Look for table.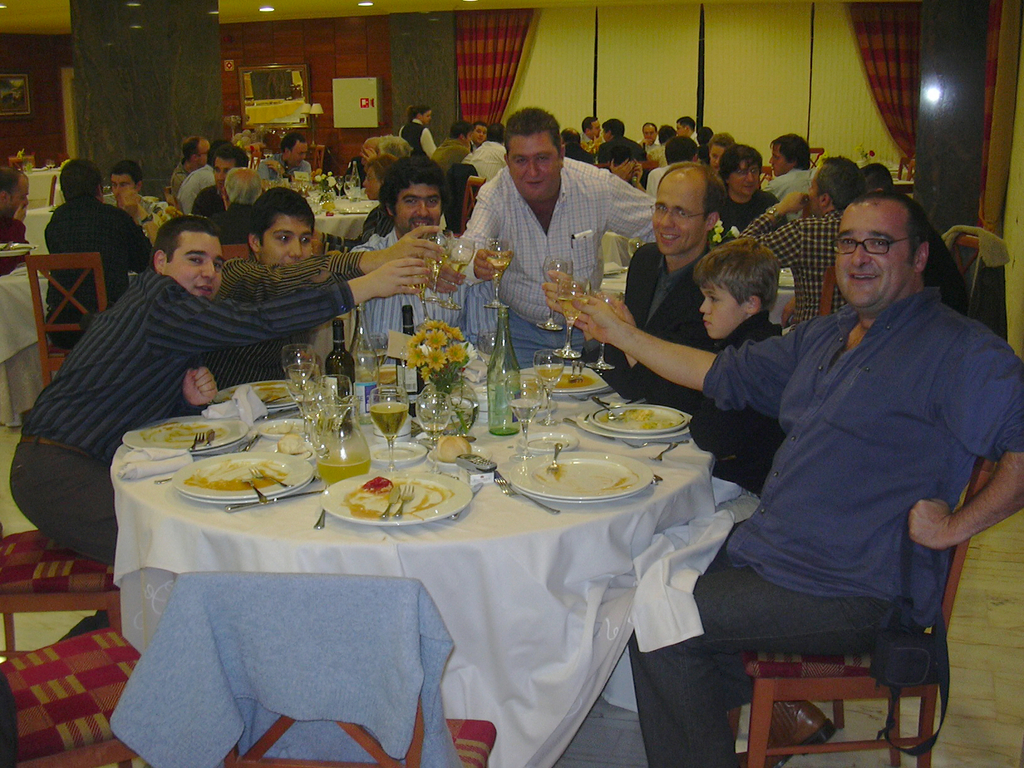
Found: 0/257/50/436.
